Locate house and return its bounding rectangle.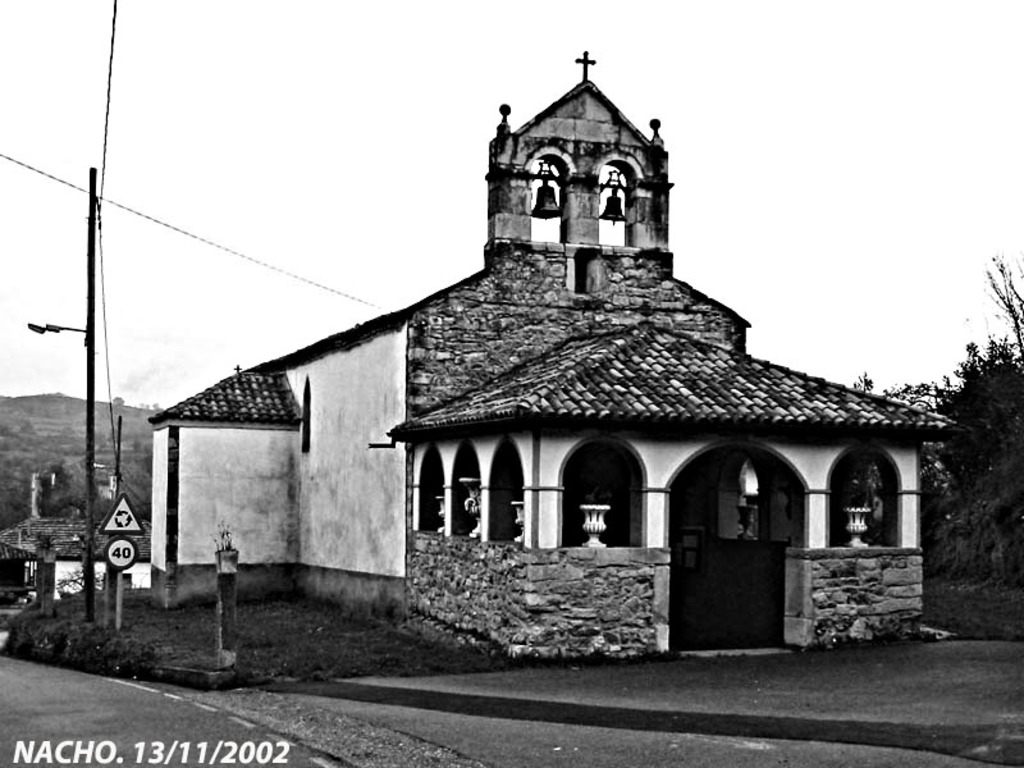
rect(142, 42, 954, 663).
